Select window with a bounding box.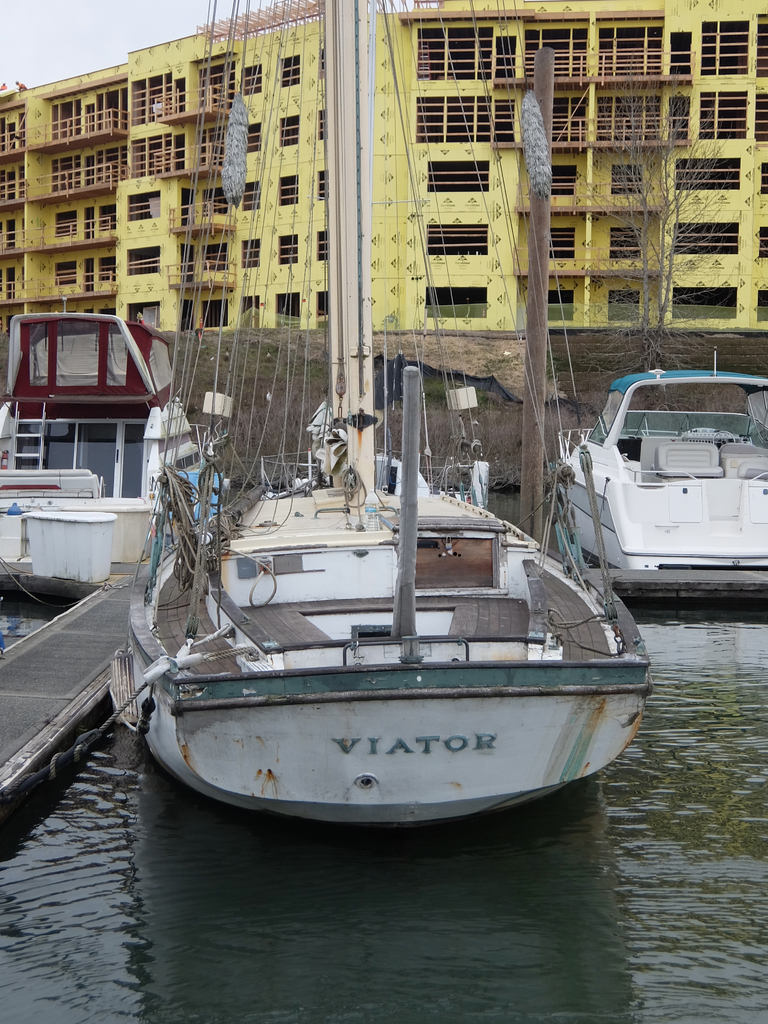
BBox(753, 22, 767, 77).
